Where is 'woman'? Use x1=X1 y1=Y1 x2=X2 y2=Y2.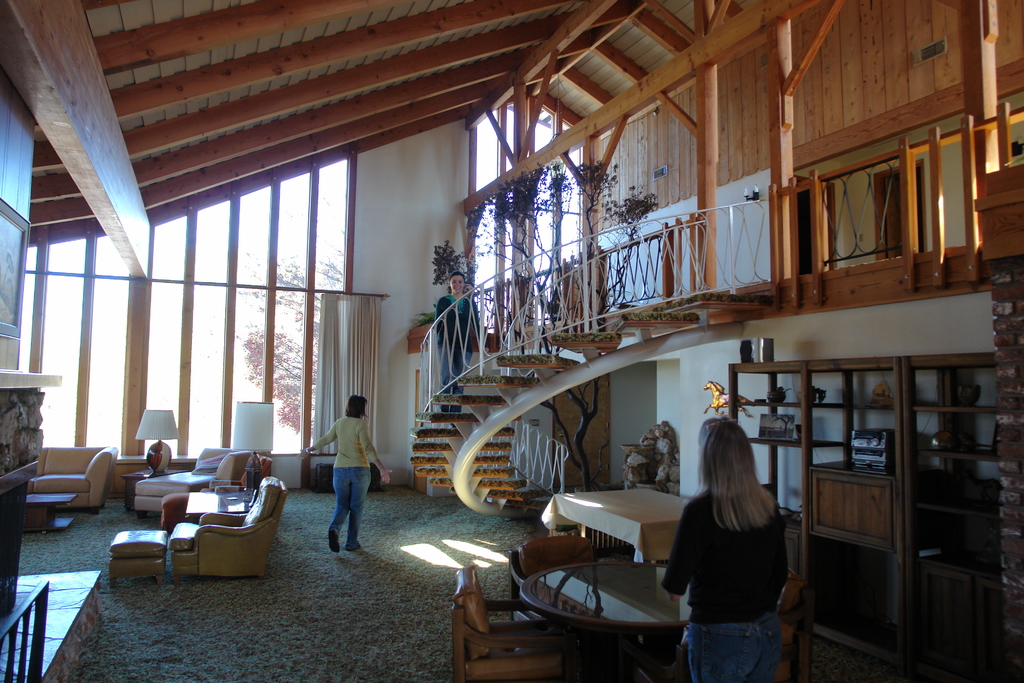
x1=431 y1=272 x2=477 y2=404.
